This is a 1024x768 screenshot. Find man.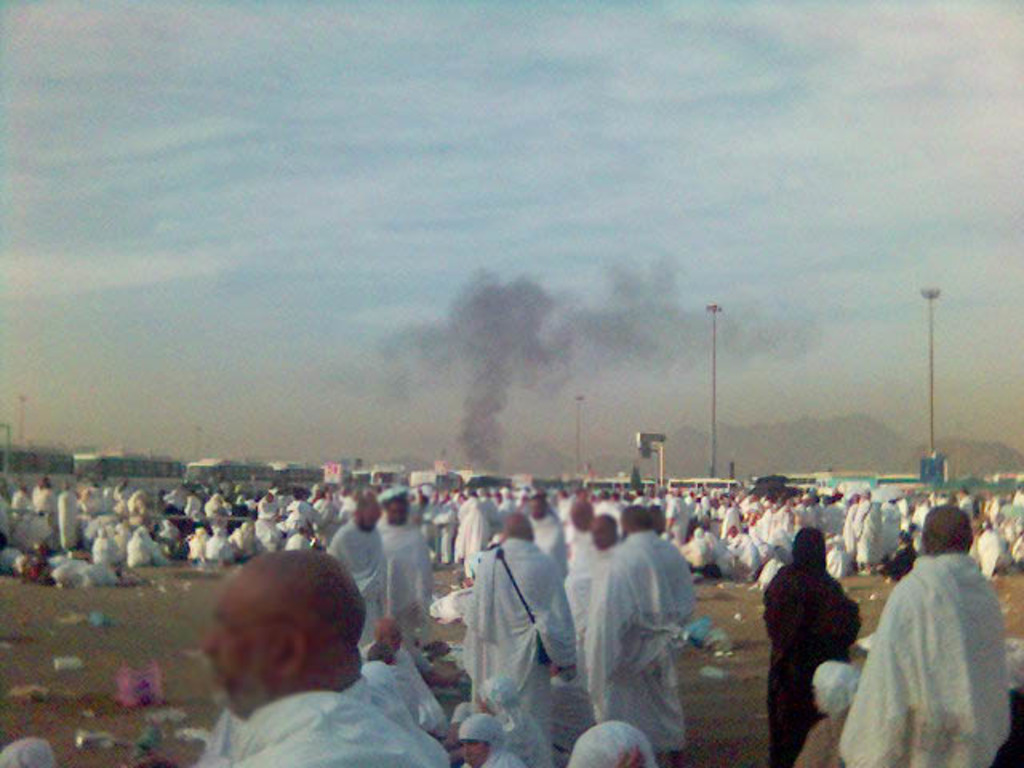
Bounding box: l=595, t=514, r=621, b=552.
